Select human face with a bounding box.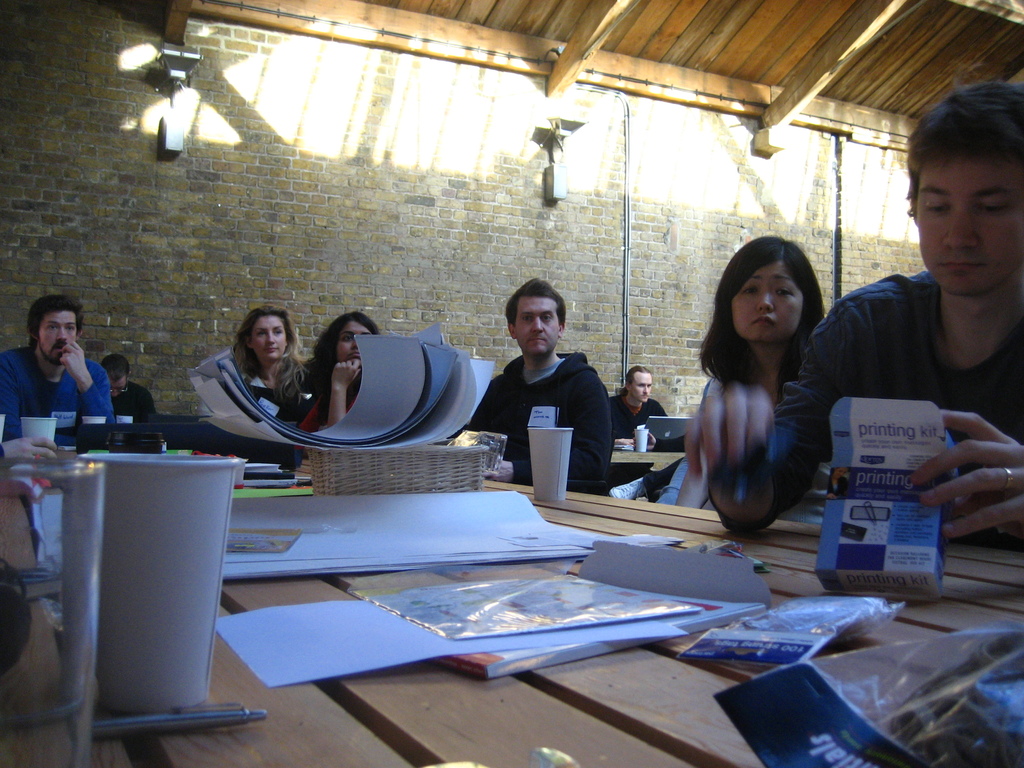
[107,378,124,396].
